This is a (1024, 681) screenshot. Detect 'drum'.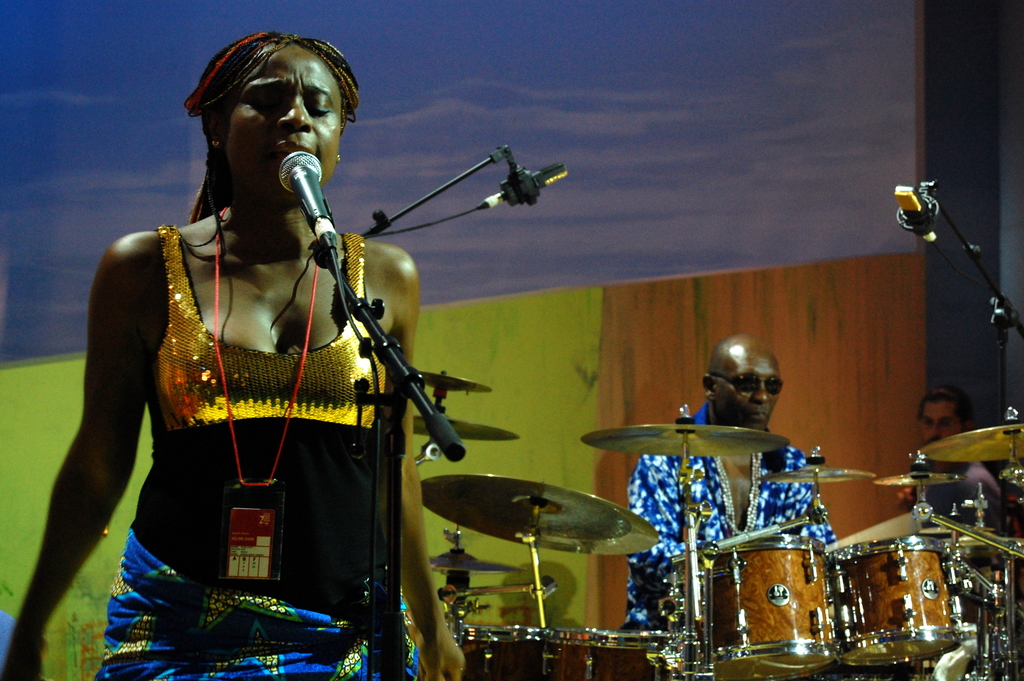
[681,532,827,680].
